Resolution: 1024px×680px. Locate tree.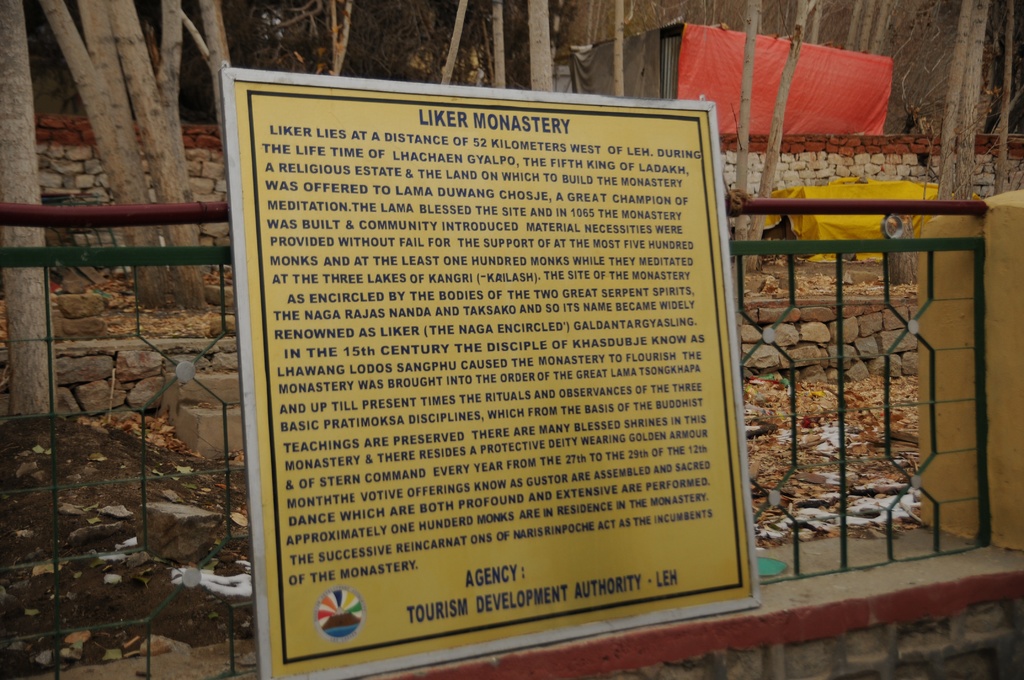
x1=237, y1=0, x2=395, y2=114.
